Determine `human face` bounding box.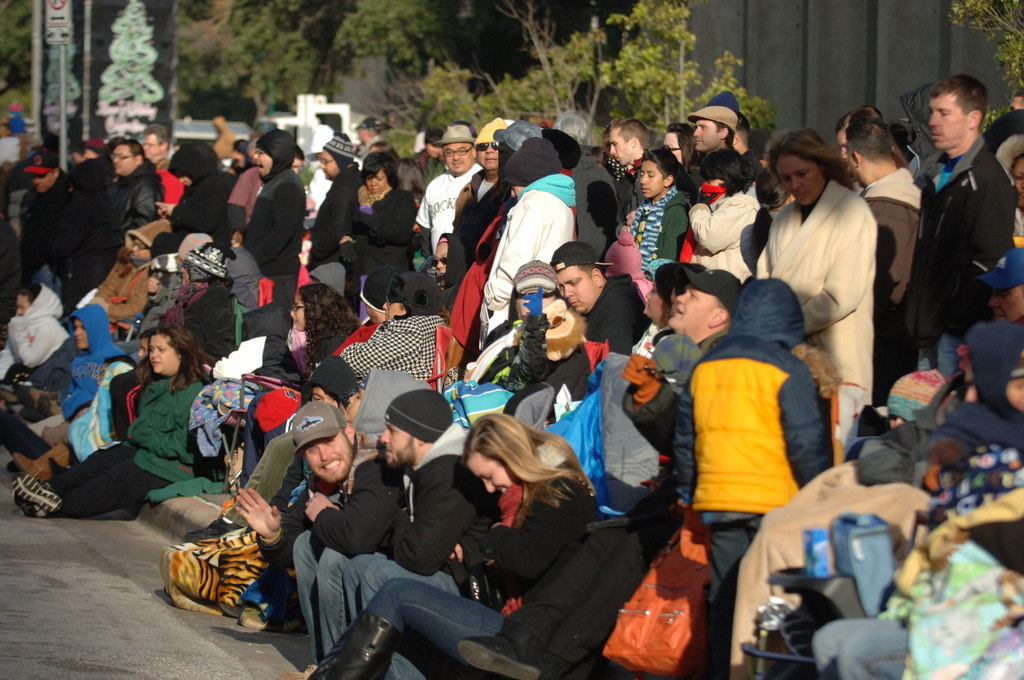
Determined: [x1=303, y1=437, x2=352, y2=476].
